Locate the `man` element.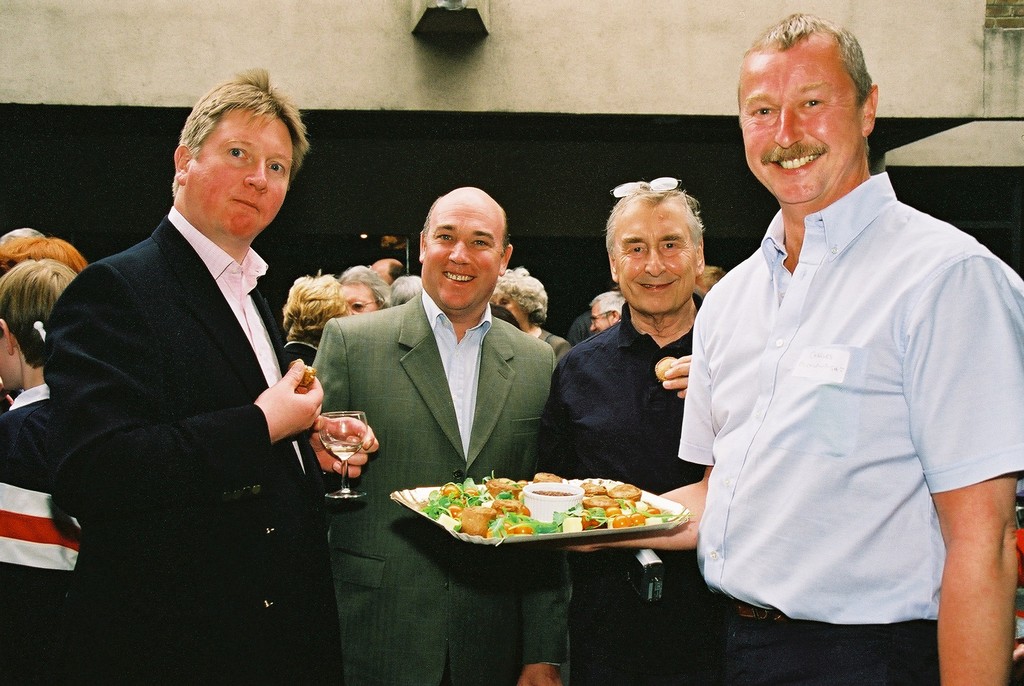
Element bbox: [372,256,403,289].
